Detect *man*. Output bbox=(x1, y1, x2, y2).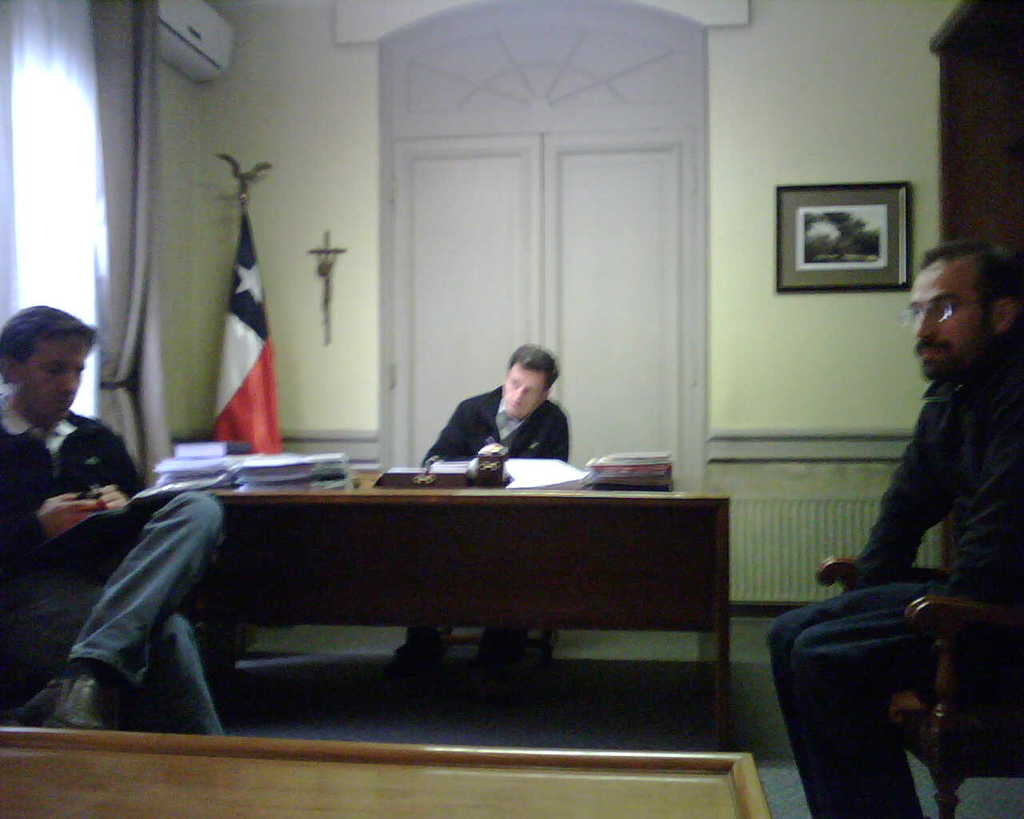
bbox=(391, 341, 568, 676).
